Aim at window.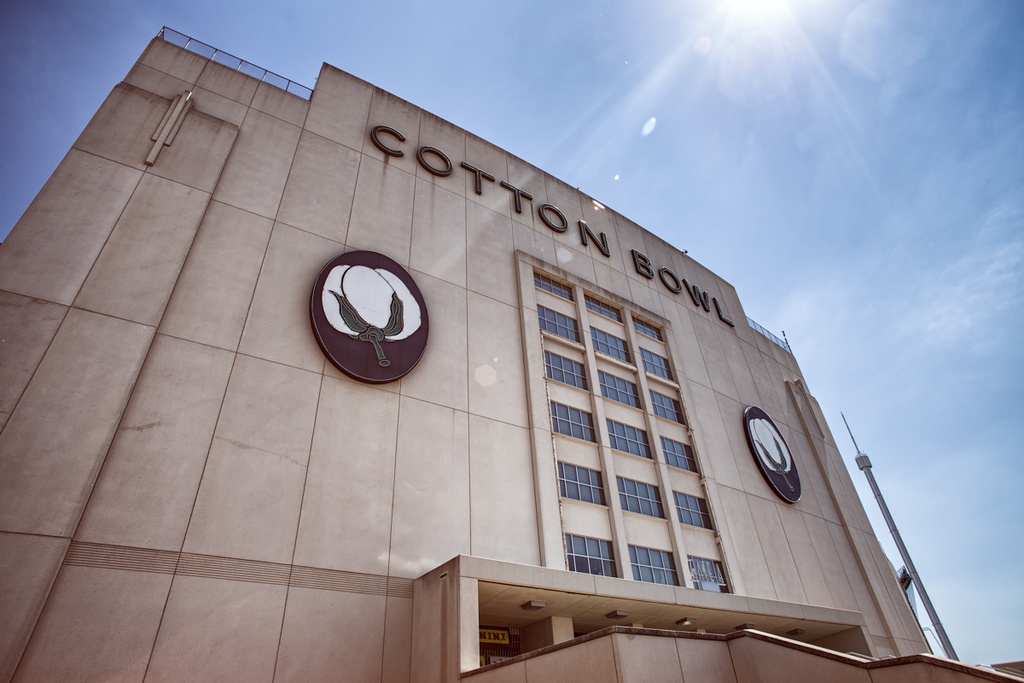
Aimed at [x1=672, y1=489, x2=715, y2=534].
